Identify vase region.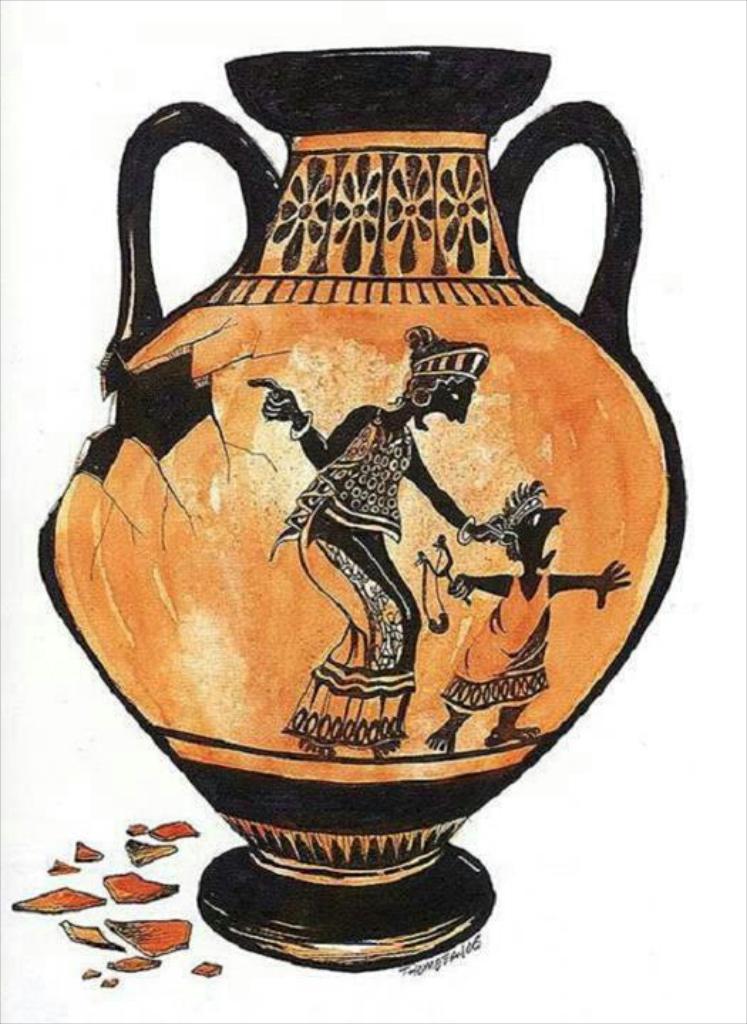
Region: [33, 44, 690, 971].
